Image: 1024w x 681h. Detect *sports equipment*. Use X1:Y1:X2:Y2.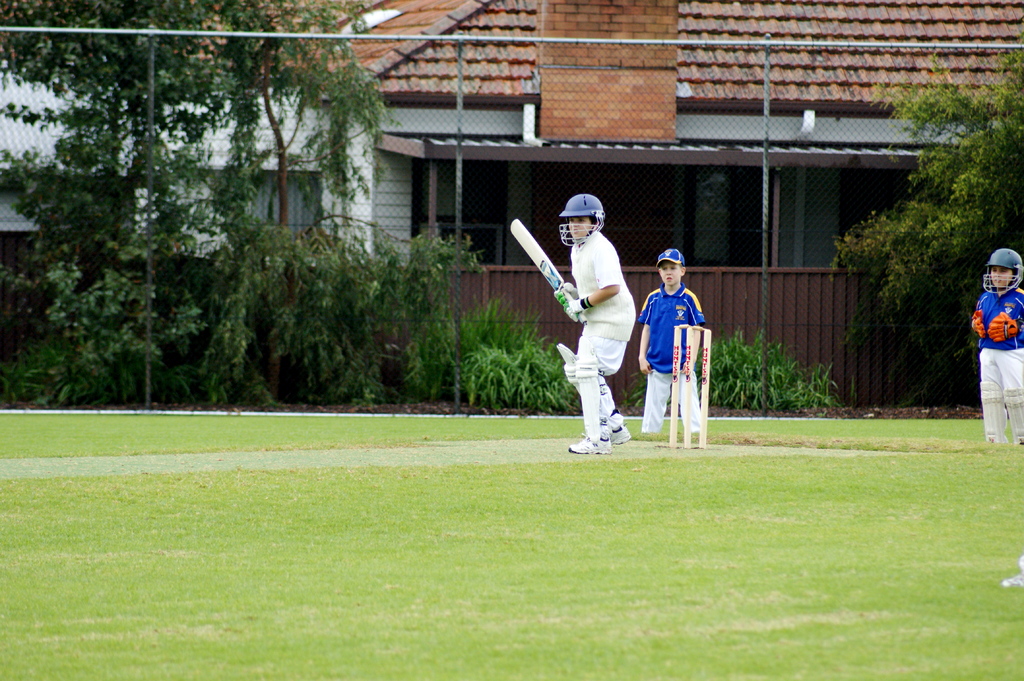
1003:387:1023:445.
